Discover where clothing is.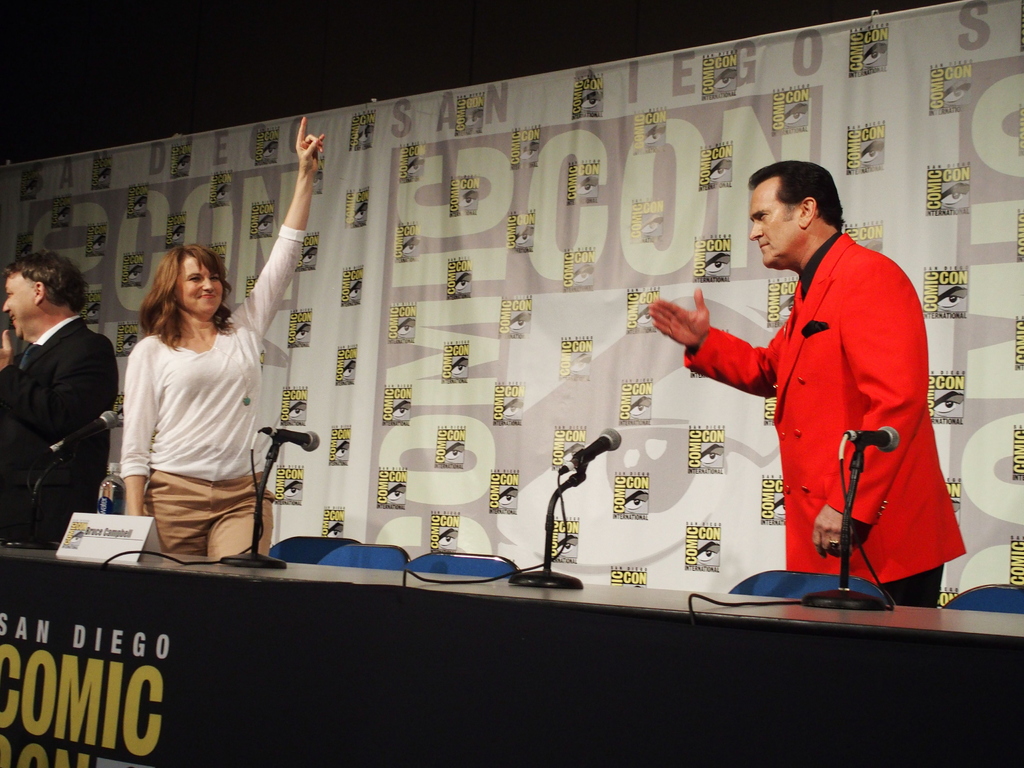
Discovered at 16,311,111,528.
